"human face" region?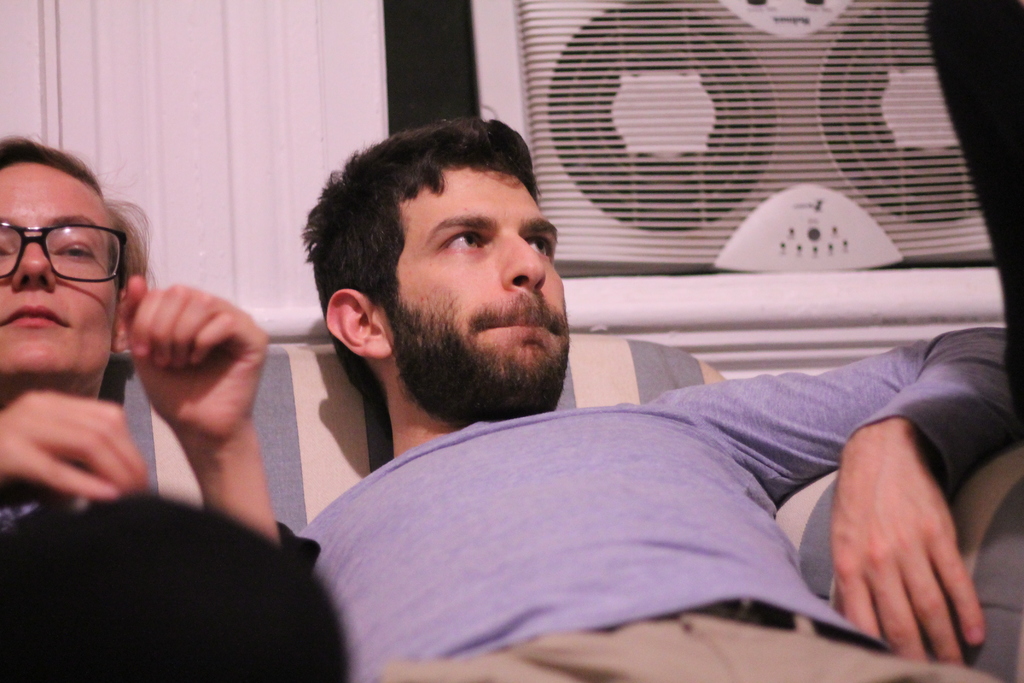
left=401, top=162, right=570, bottom=379
